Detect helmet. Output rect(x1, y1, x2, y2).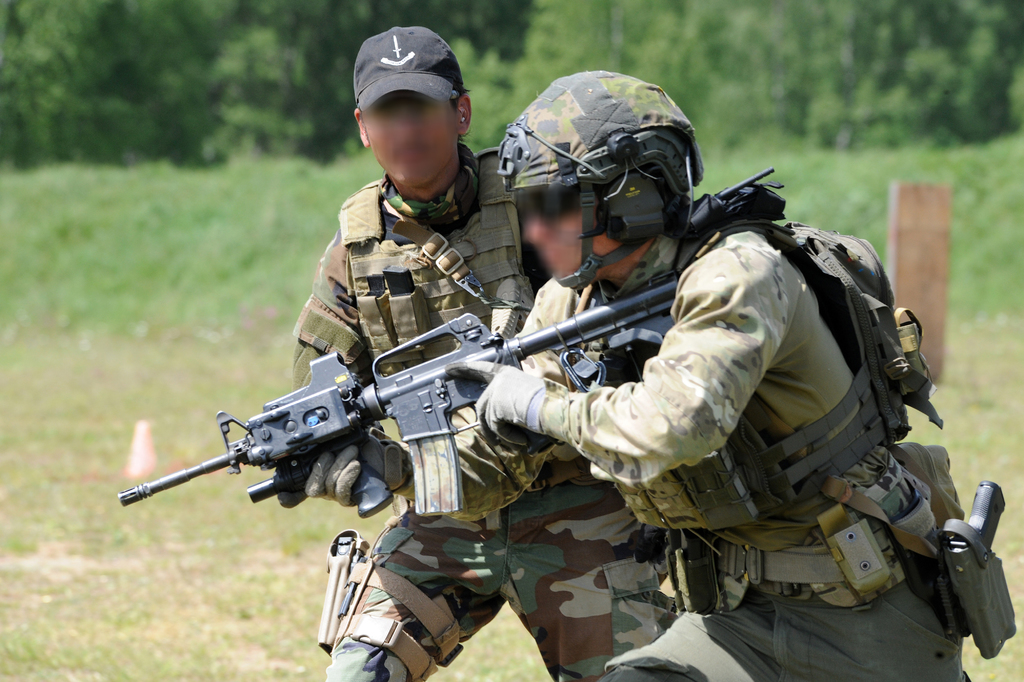
rect(497, 72, 710, 288).
